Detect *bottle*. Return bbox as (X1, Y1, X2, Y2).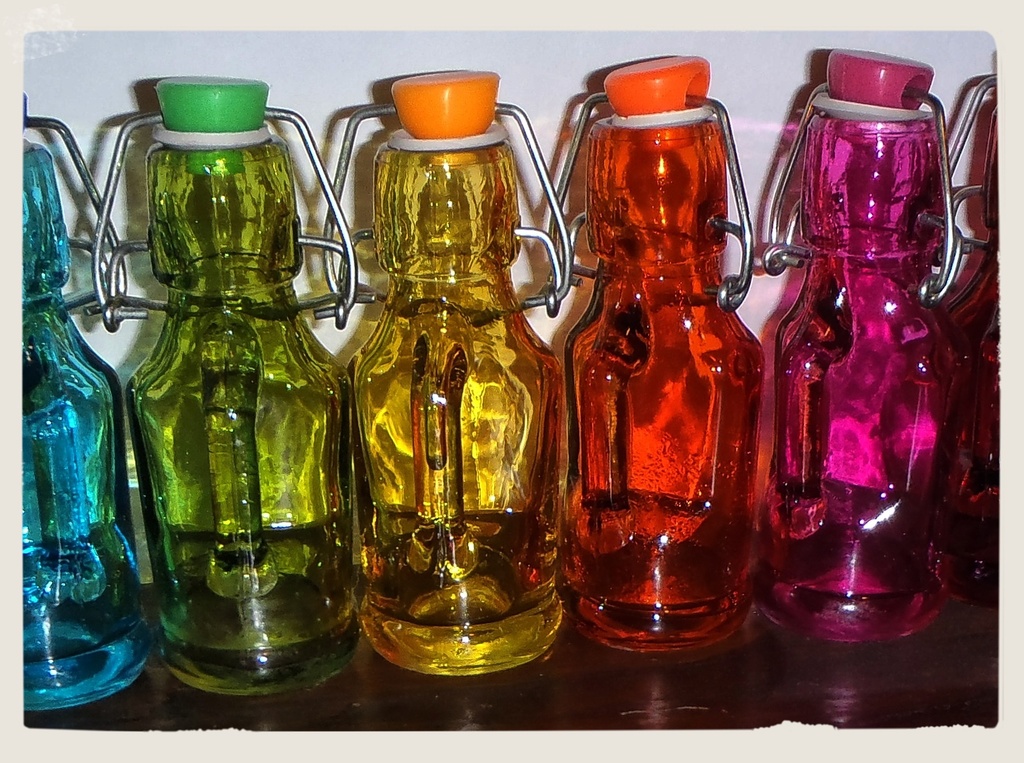
(22, 90, 151, 717).
